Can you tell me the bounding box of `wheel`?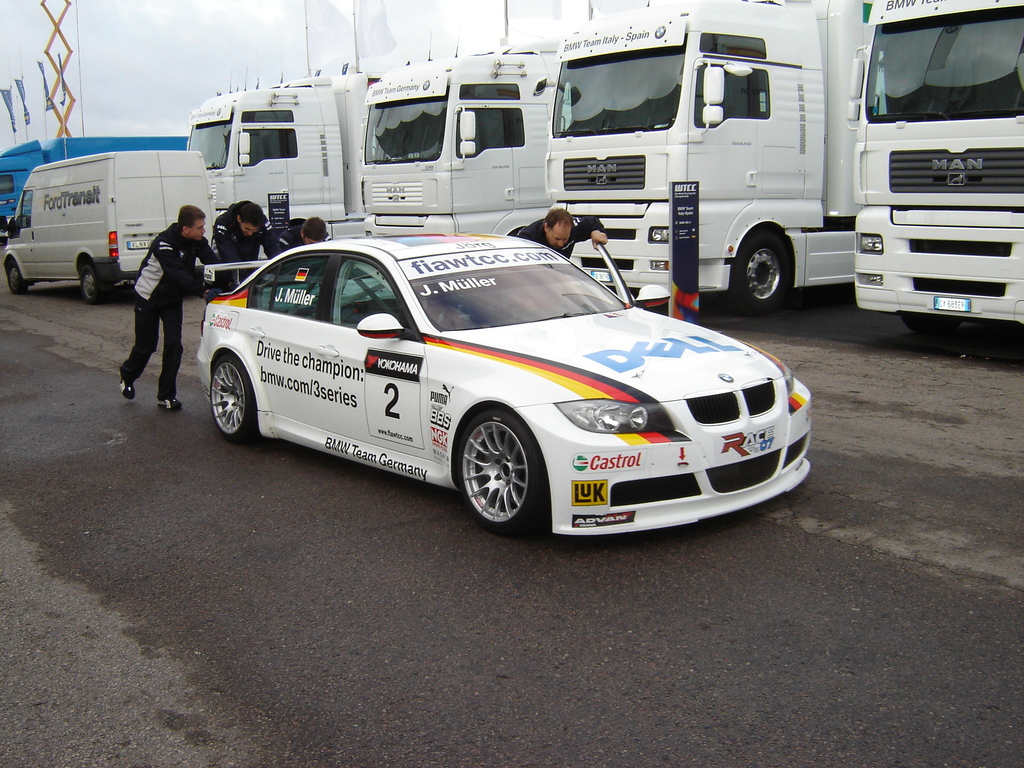
[x1=9, y1=268, x2=35, y2=298].
